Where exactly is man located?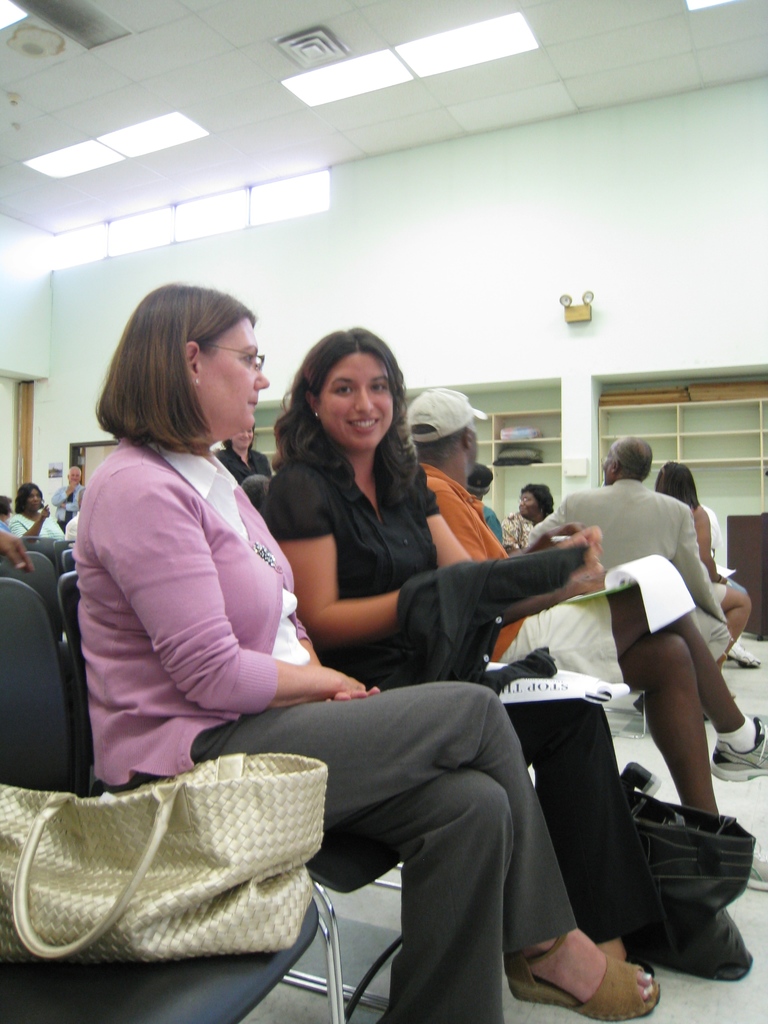
Its bounding box is (x1=401, y1=391, x2=767, y2=891).
